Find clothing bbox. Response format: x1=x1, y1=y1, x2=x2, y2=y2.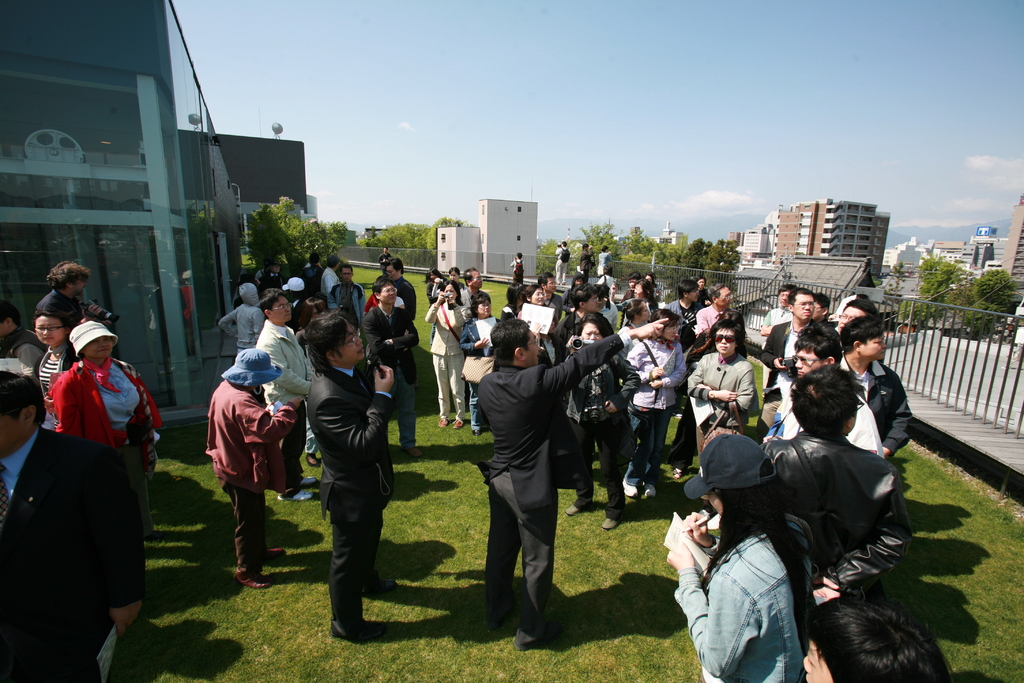
x1=56, y1=316, x2=117, y2=350.
